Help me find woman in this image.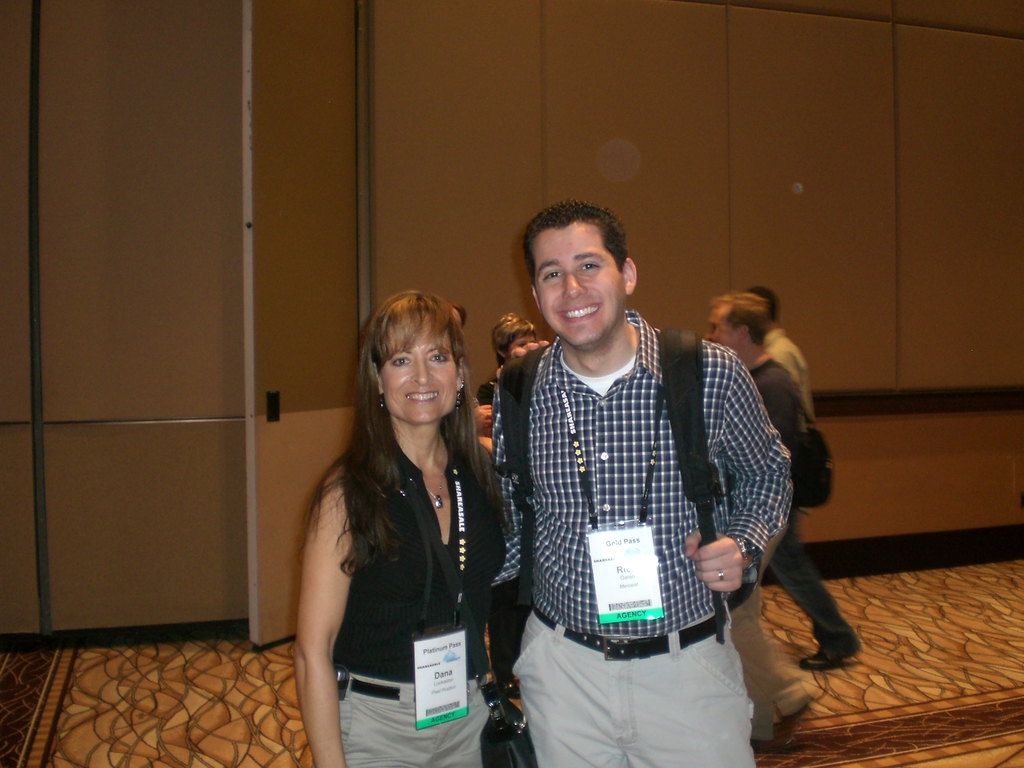
Found it: [x1=472, y1=311, x2=541, y2=698].
